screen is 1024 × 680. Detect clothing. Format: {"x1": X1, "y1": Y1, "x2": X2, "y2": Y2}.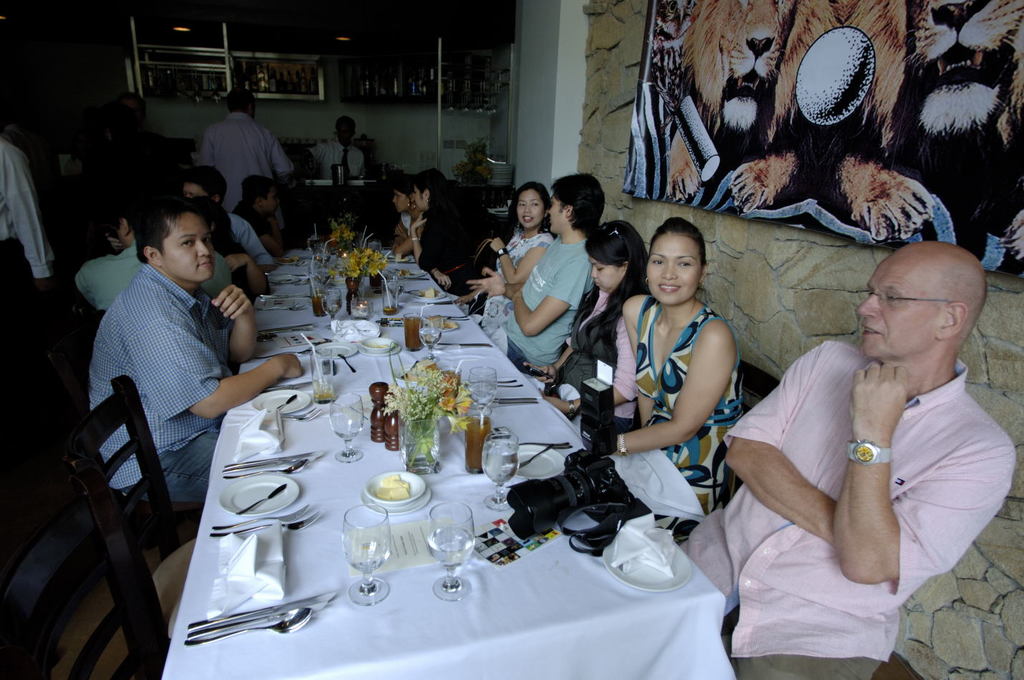
{"x1": 679, "y1": 347, "x2": 1010, "y2": 662}.
